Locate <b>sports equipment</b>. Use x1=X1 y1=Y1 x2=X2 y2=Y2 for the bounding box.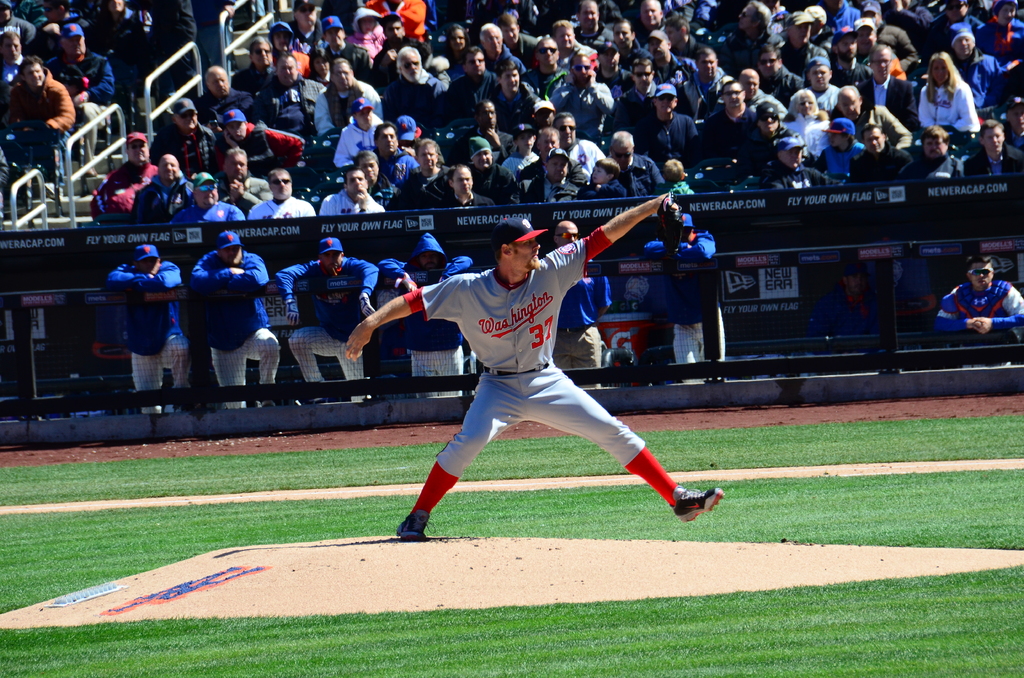
x1=661 y1=197 x2=684 y2=256.
